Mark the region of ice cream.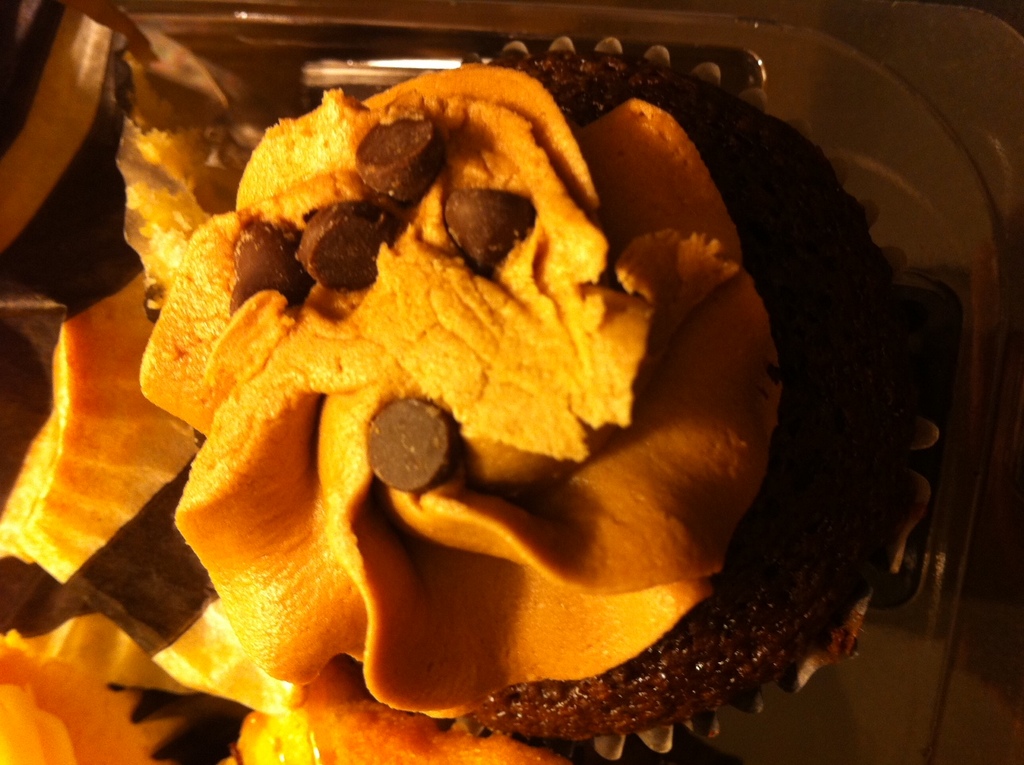
Region: [left=139, top=51, right=783, bottom=719].
